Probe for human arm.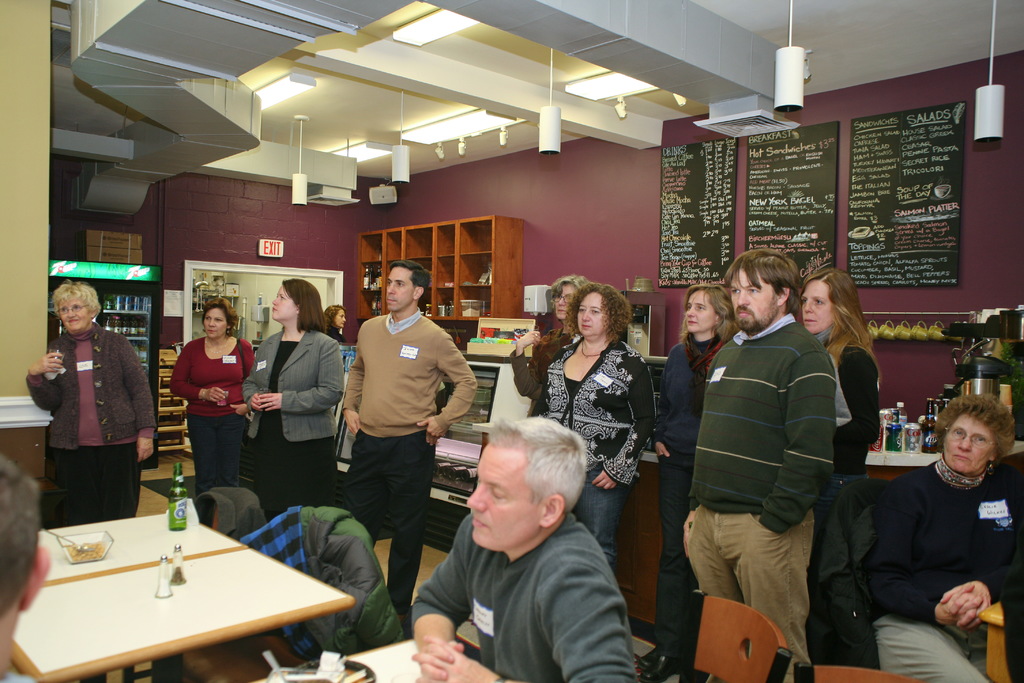
Probe result: detection(17, 336, 63, 413).
